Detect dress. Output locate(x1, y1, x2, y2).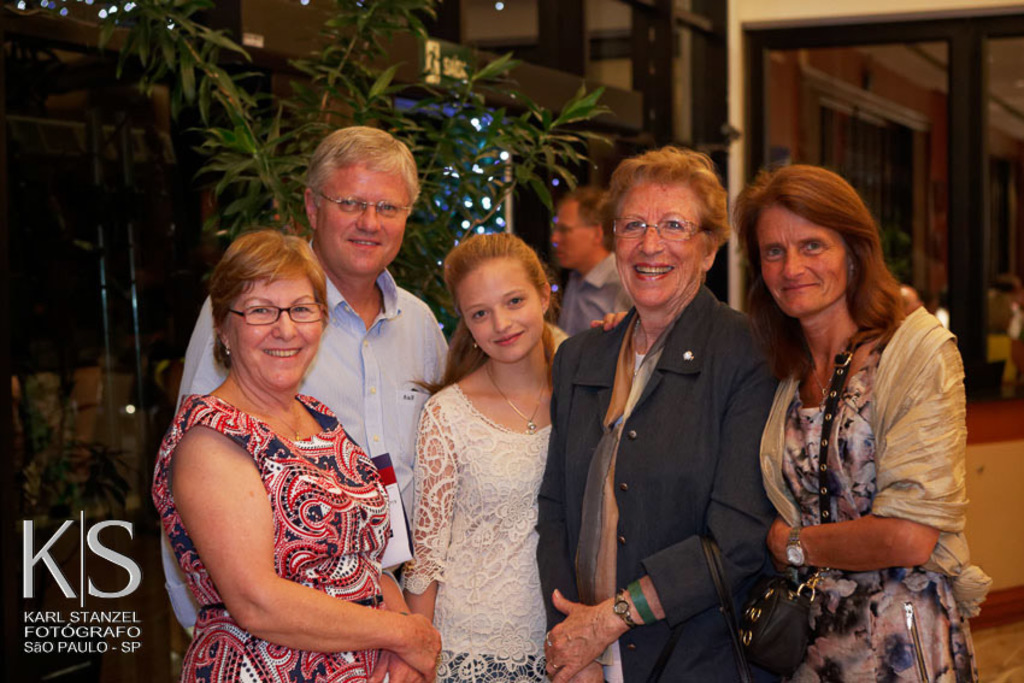
locate(776, 388, 985, 682).
